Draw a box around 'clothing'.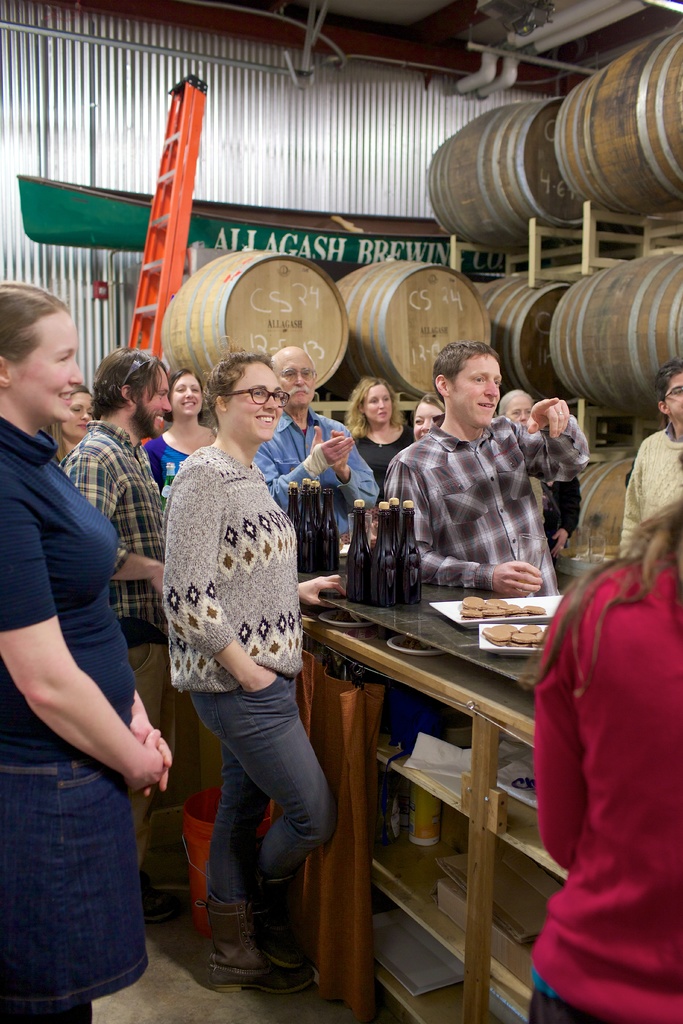
l=621, t=423, r=682, b=563.
